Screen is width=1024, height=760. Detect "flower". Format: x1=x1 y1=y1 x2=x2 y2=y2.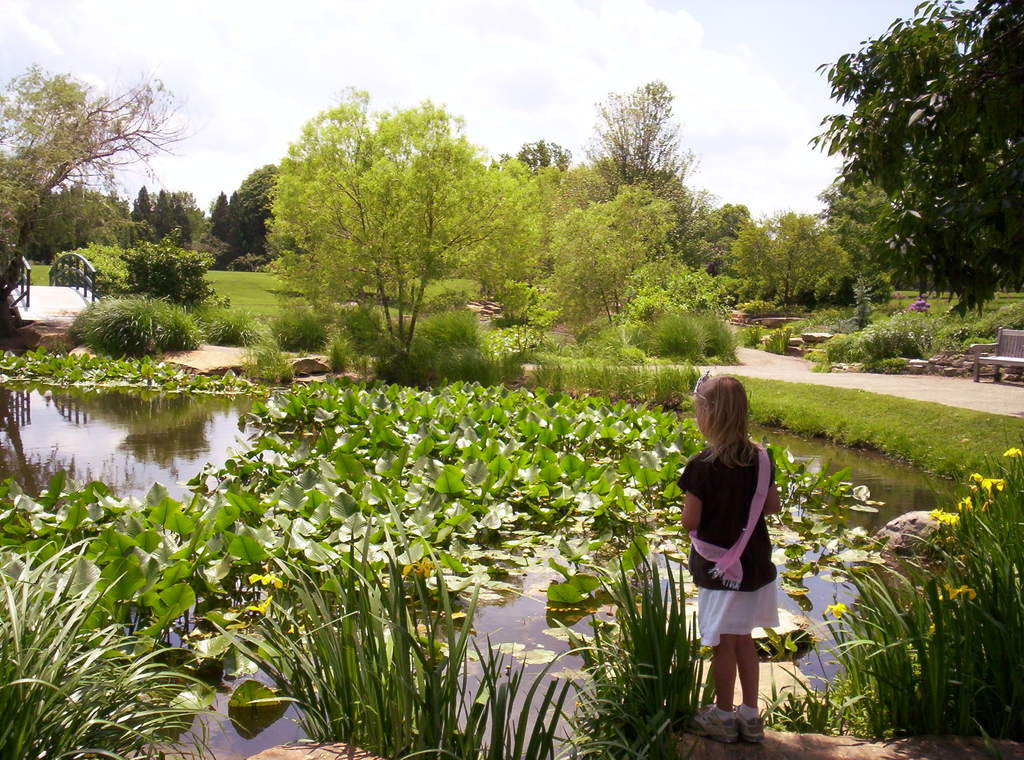
x1=959 y1=496 x2=973 y2=512.
